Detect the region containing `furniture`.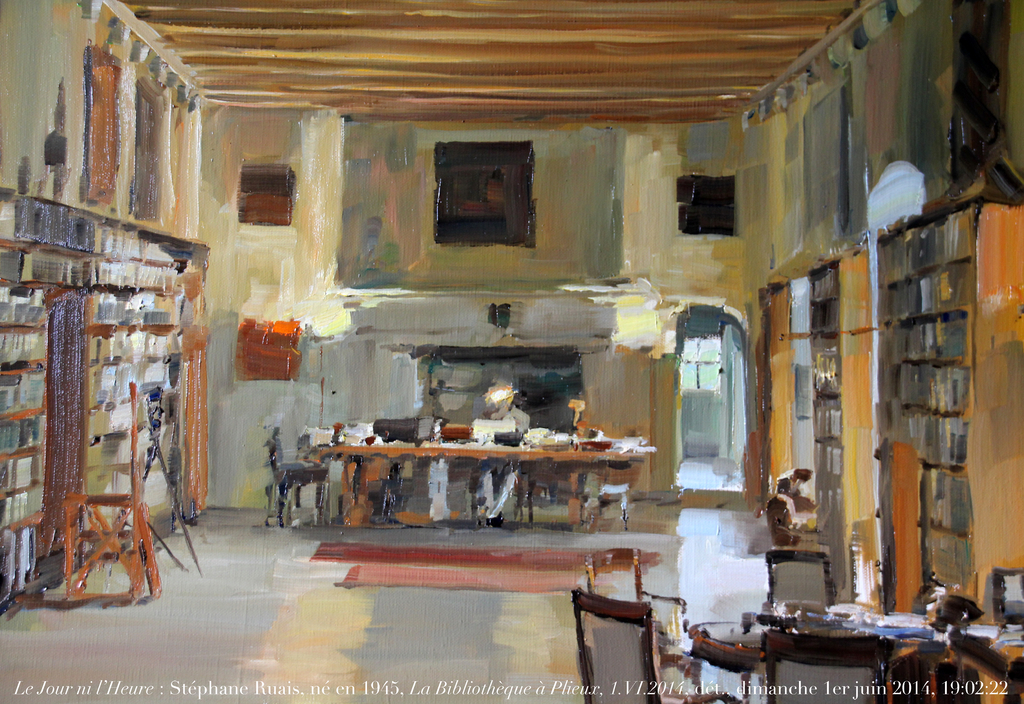
[761,547,836,612].
